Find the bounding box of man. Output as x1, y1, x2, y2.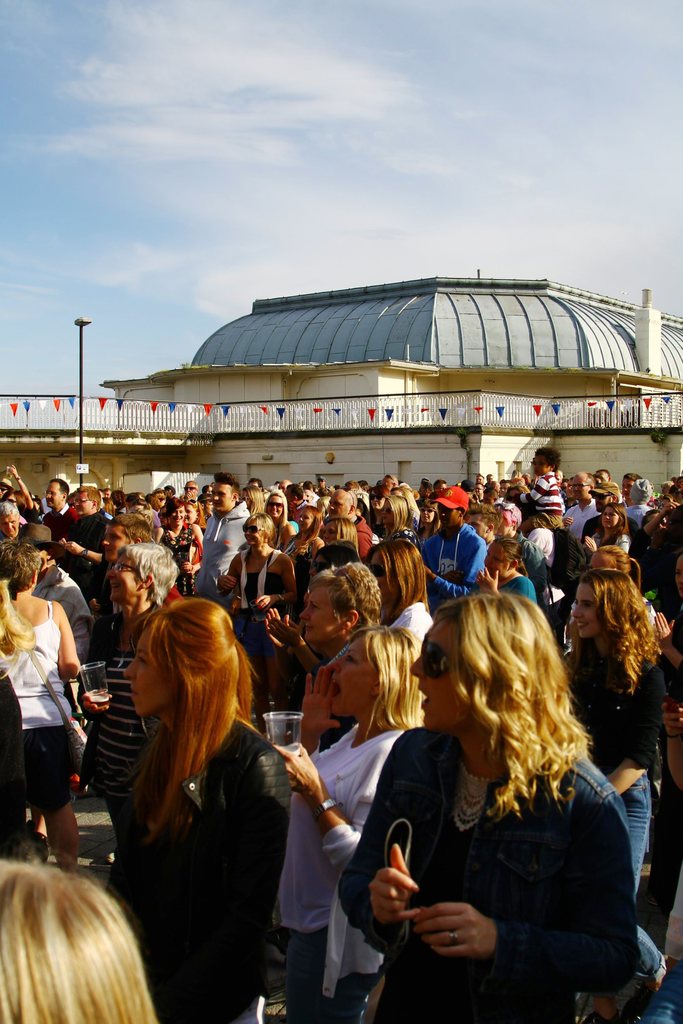
301, 477, 319, 505.
